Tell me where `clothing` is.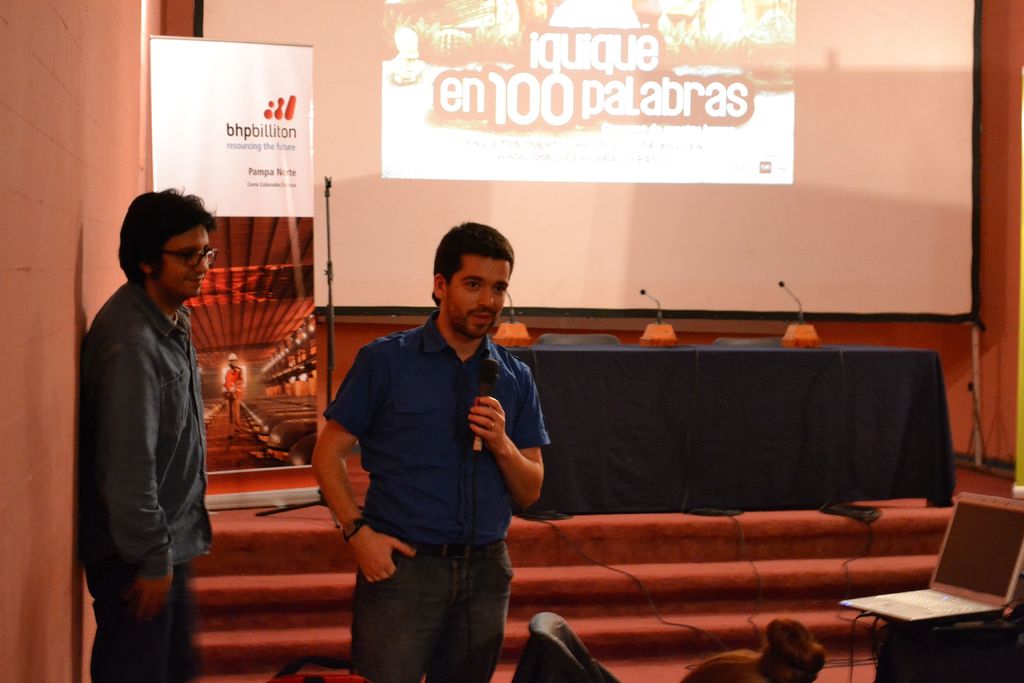
`clothing` is at locate(73, 271, 216, 682).
